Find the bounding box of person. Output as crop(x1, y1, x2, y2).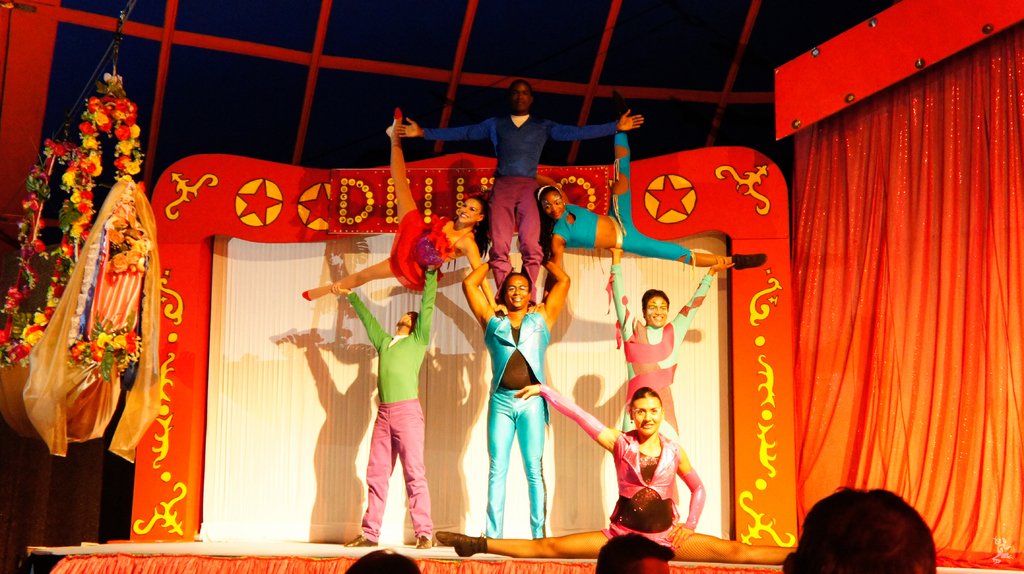
crop(471, 280, 542, 545).
